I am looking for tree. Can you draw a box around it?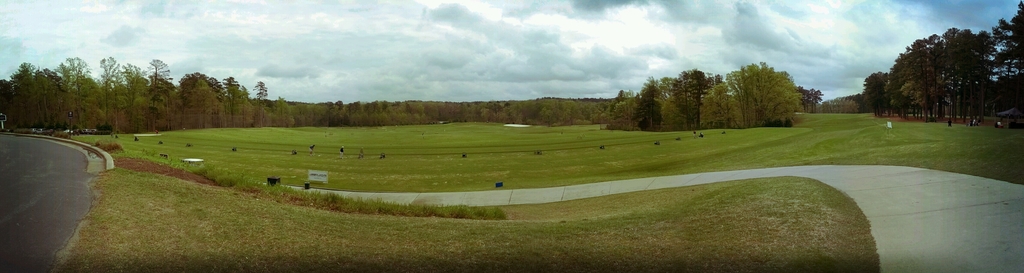
Sure, the bounding box is crop(251, 79, 269, 126).
